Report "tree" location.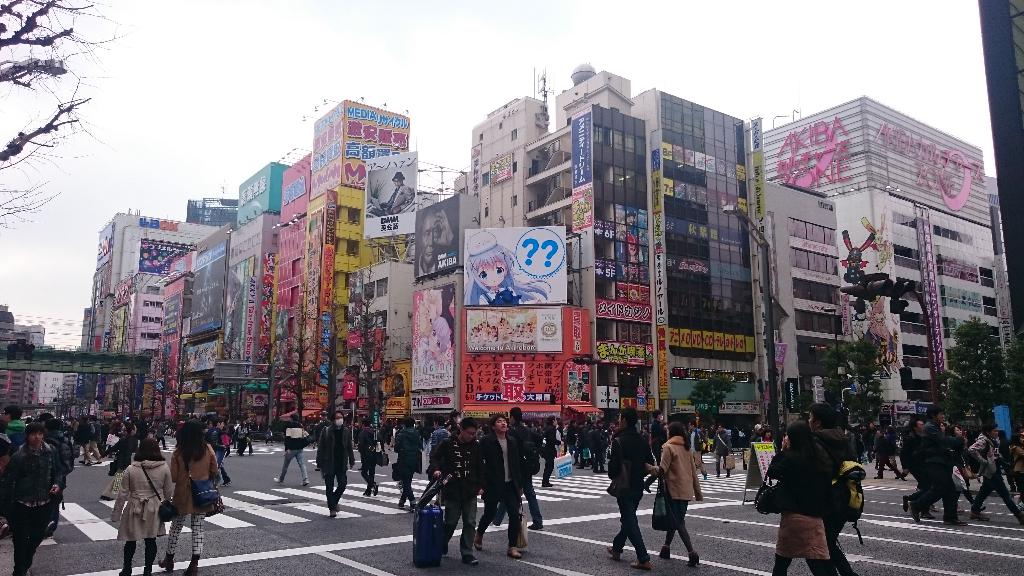
Report: x1=0, y1=0, x2=139, y2=247.
